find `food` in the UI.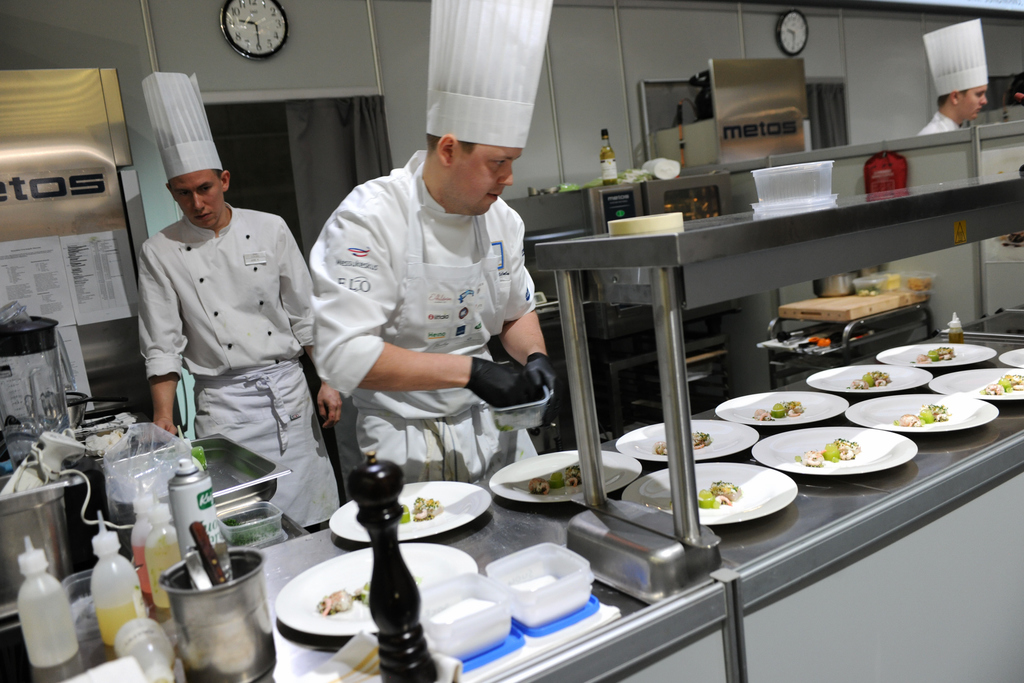
UI element at bbox=[402, 491, 449, 527].
